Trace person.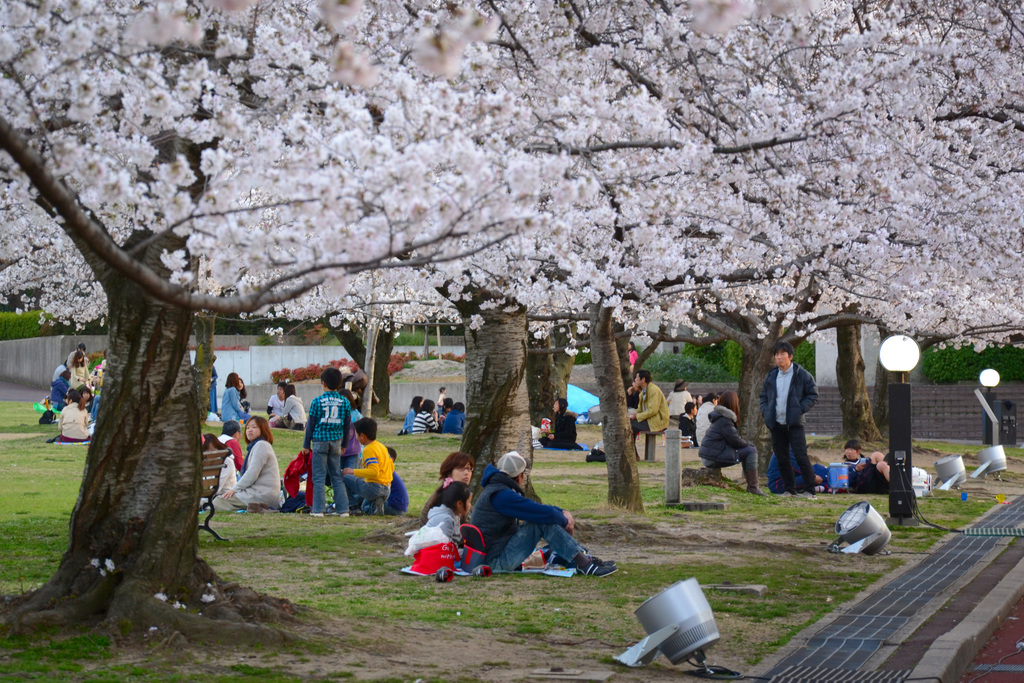
Traced to 60,389,89,443.
